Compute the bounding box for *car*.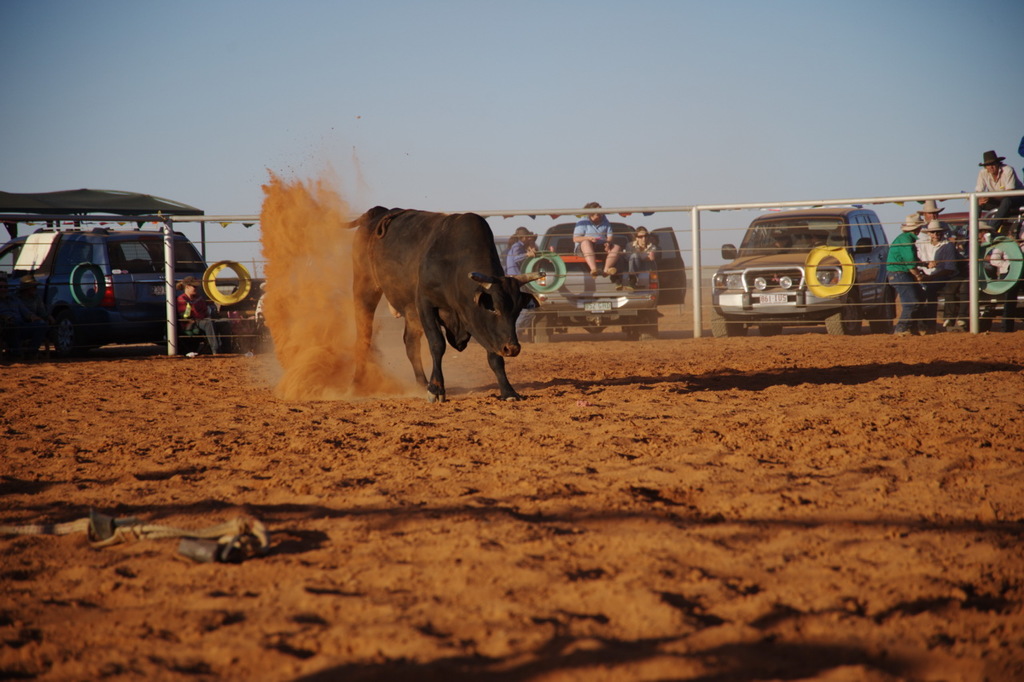
931:203:978:249.
